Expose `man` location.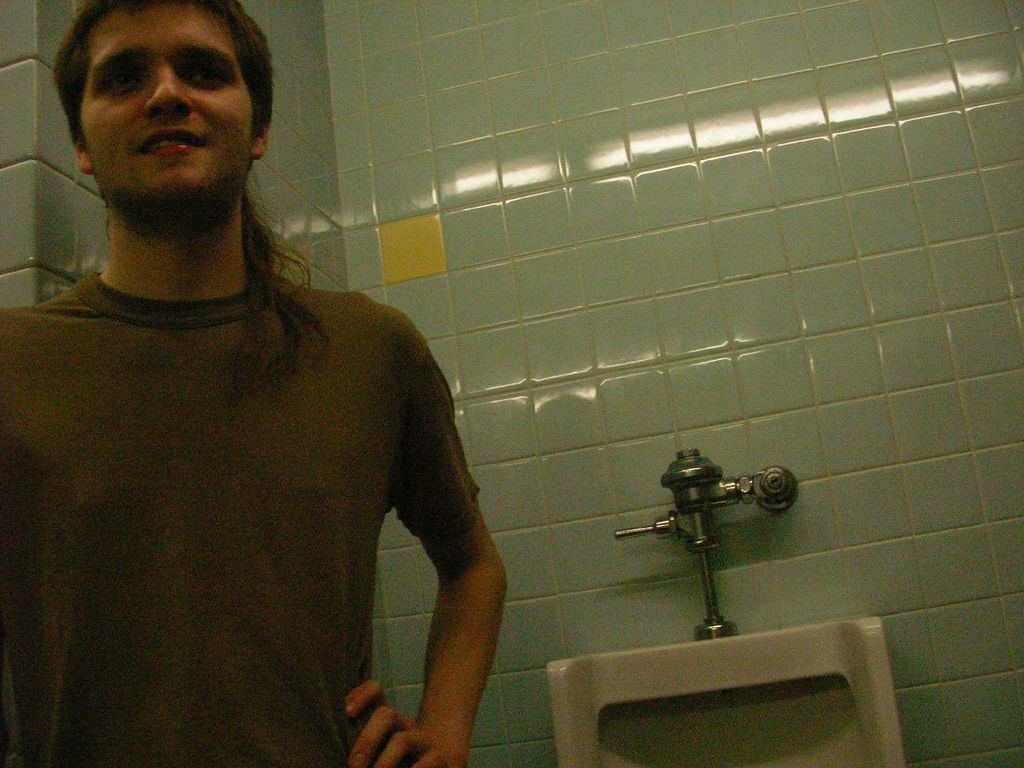
Exposed at 0,0,510,767.
